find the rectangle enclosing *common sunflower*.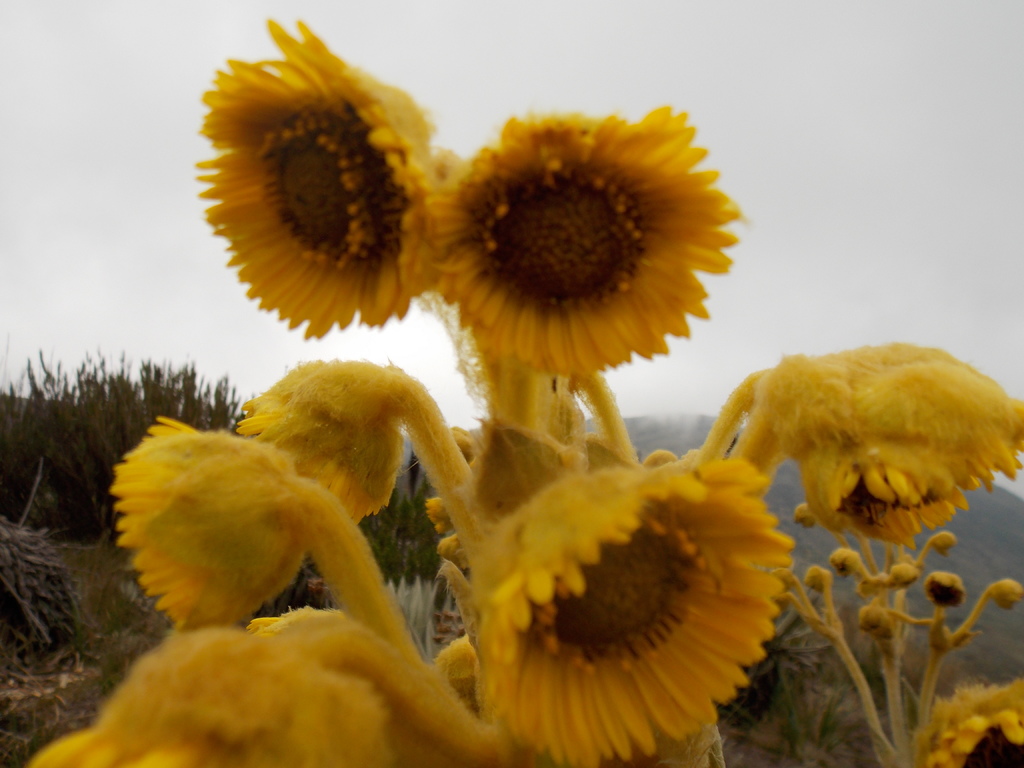
[x1=756, y1=331, x2=1023, y2=543].
